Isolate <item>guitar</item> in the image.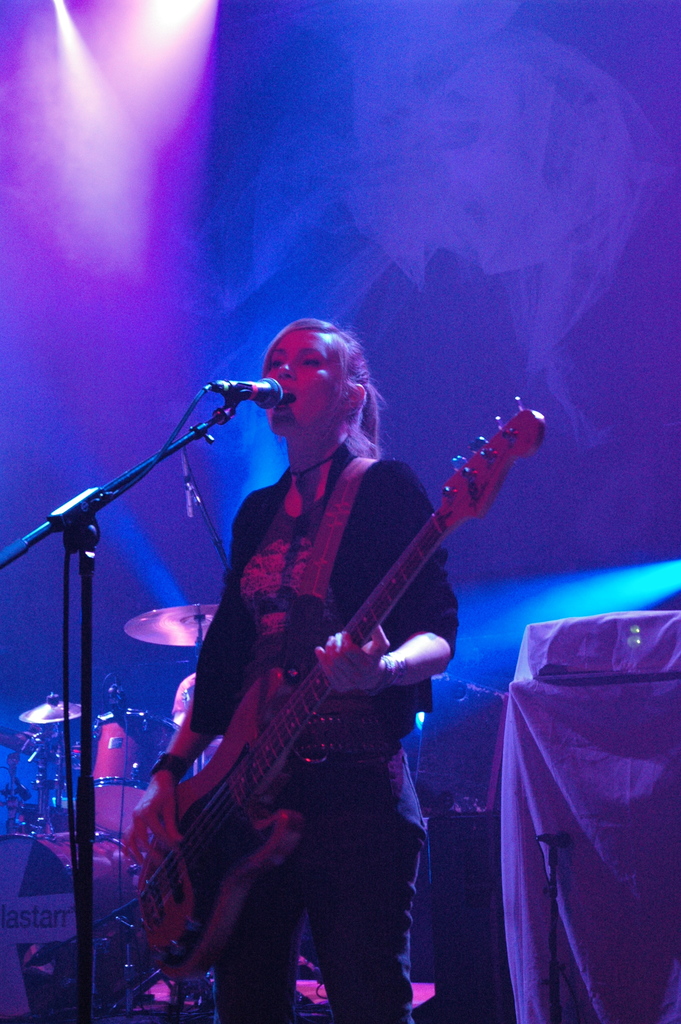
Isolated region: left=126, top=393, right=554, bottom=979.
